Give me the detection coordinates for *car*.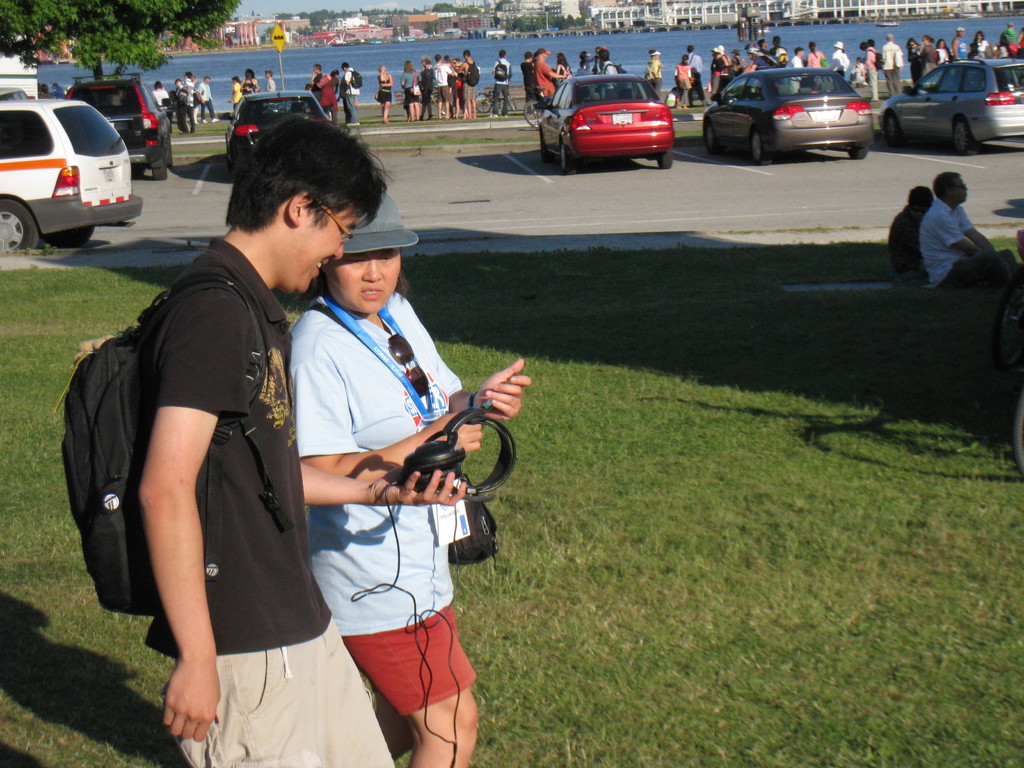
[877, 50, 1023, 153].
